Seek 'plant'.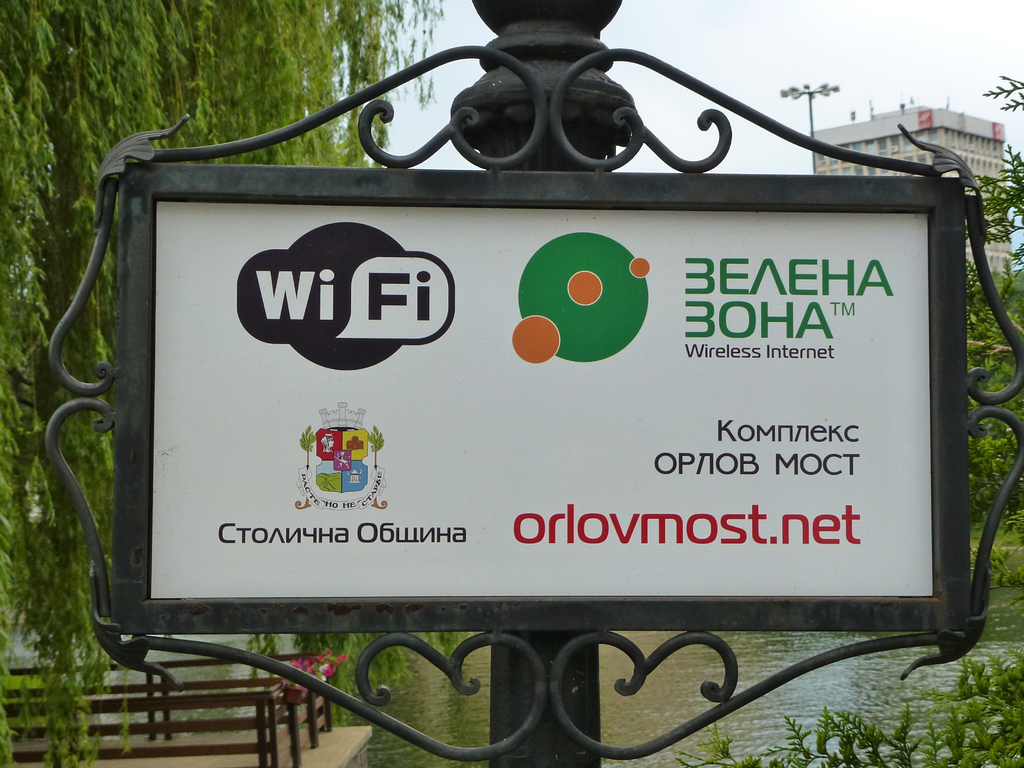
bbox=(967, 535, 1023, 588).
